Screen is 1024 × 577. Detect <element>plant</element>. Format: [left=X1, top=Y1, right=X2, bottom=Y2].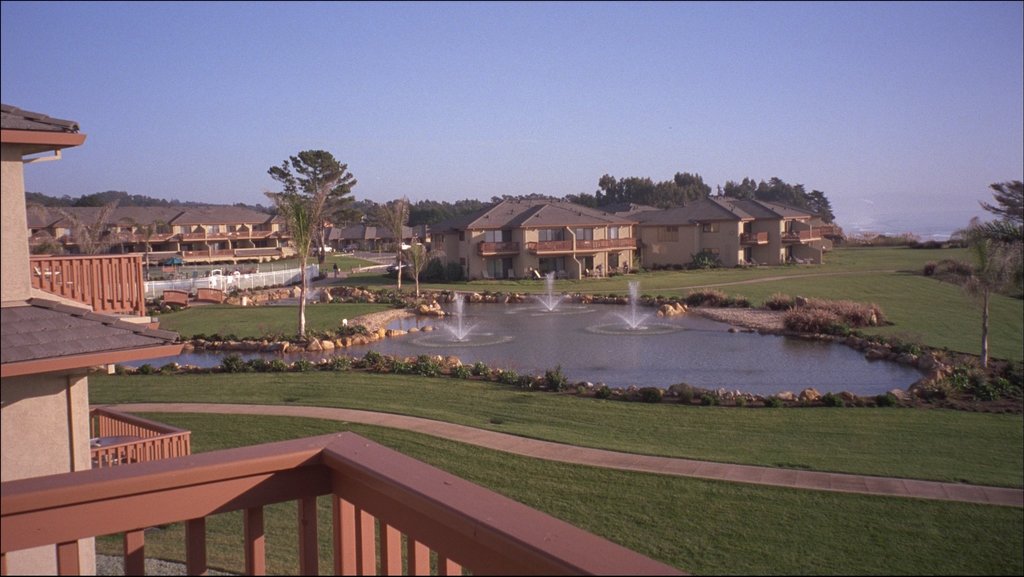
[left=209, top=332, right=223, bottom=349].
